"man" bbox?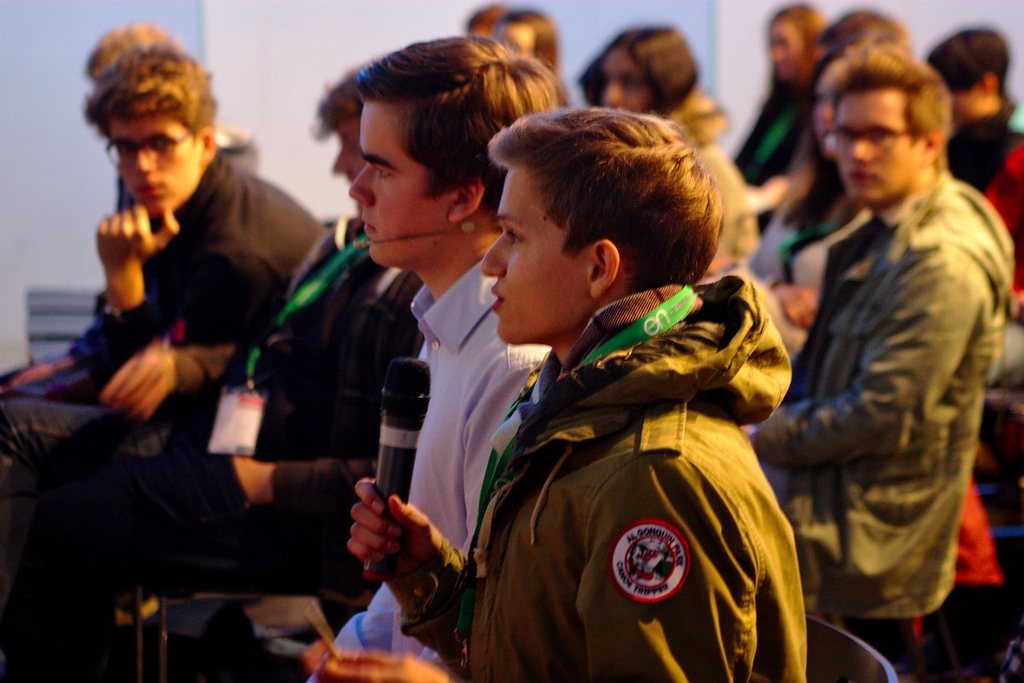
0 67 420 682
